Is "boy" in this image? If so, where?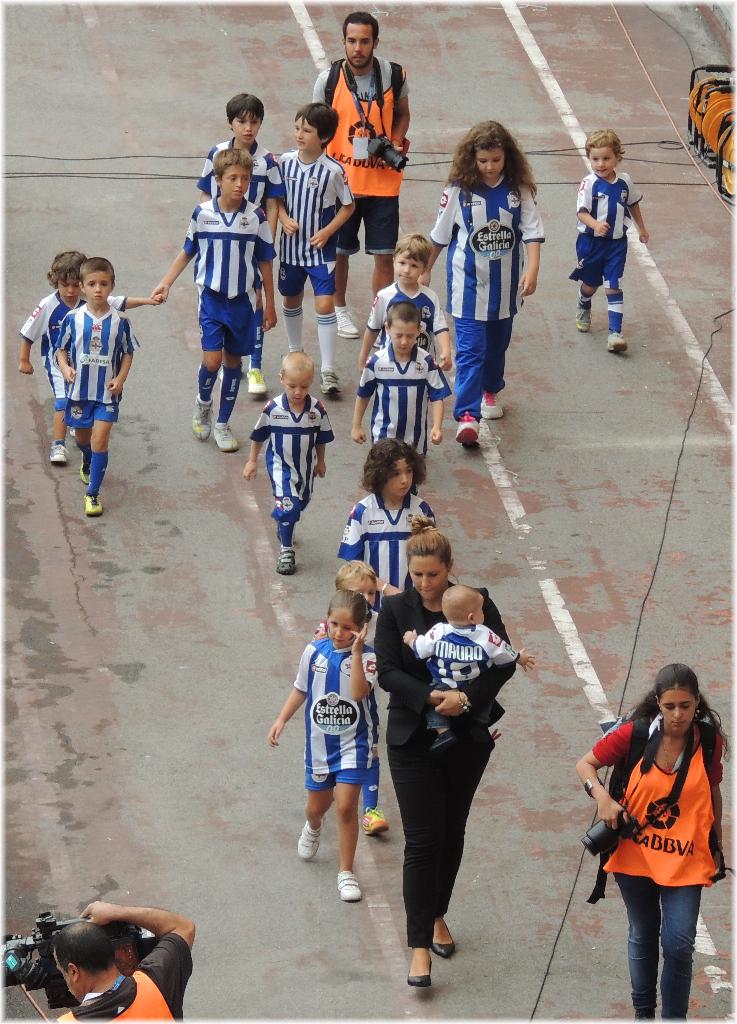
Yes, at l=24, t=248, r=165, b=465.
